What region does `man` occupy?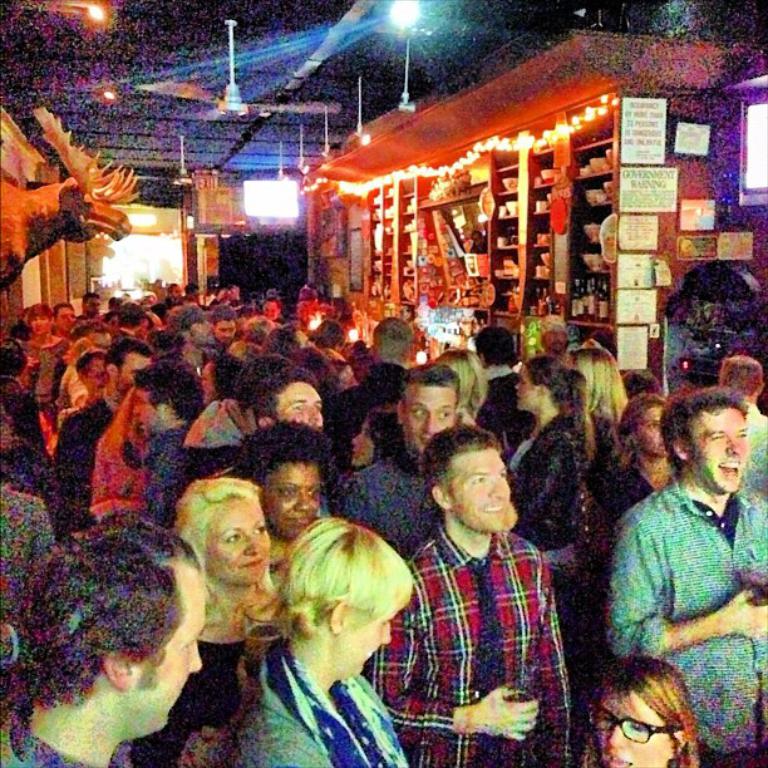
locate(394, 402, 585, 757).
